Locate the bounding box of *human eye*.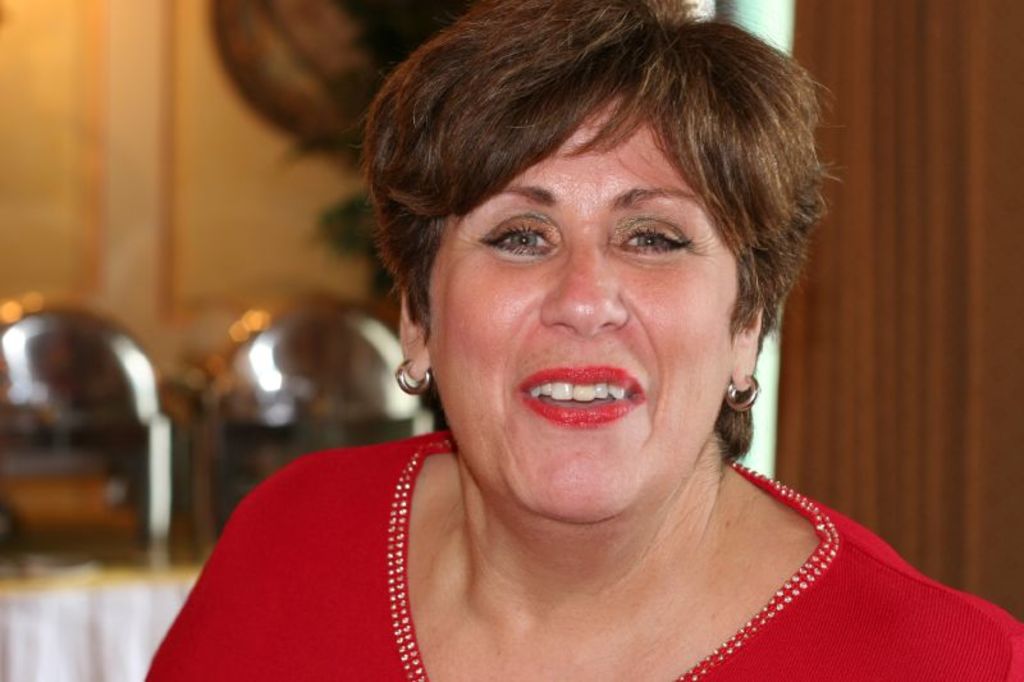
Bounding box: (x1=471, y1=211, x2=562, y2=255).
